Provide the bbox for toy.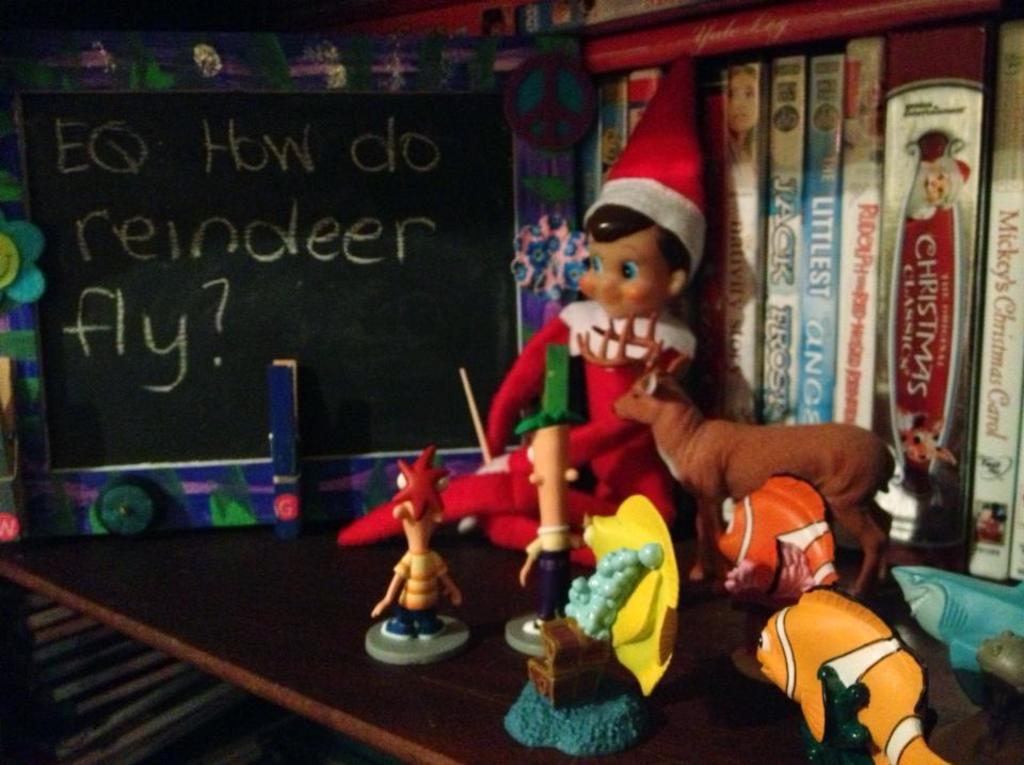
select_region(363, 446, 469, 670).
